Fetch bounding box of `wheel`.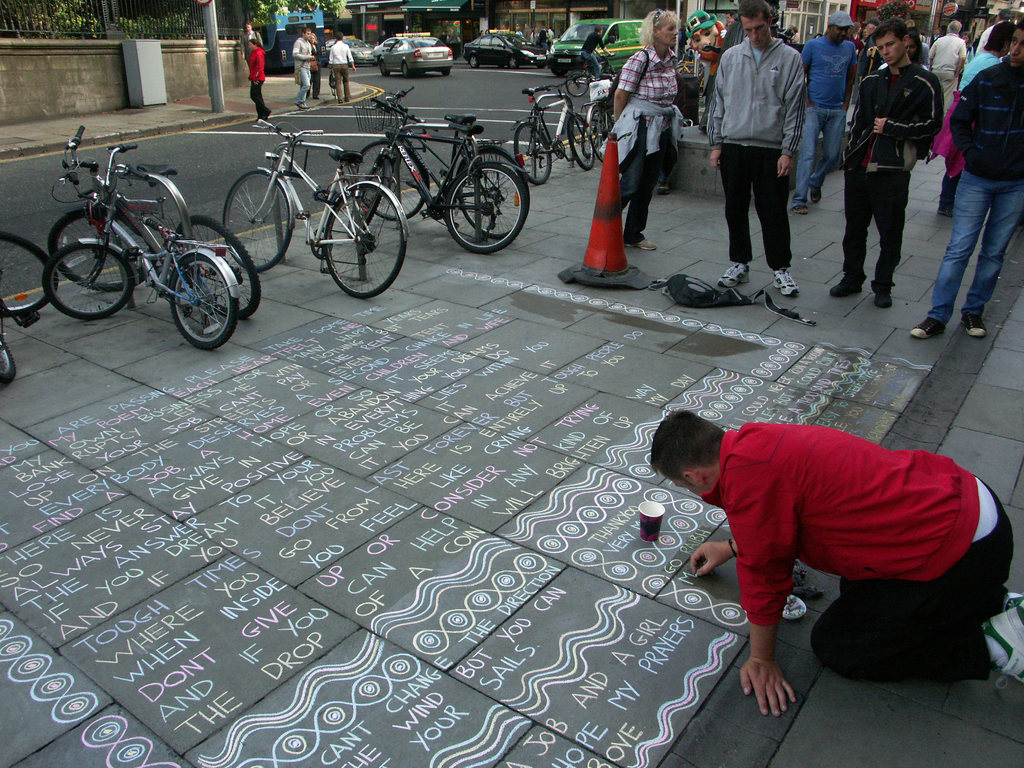
Bbox: x1=36 y1=243 x2=134 y2=323.
